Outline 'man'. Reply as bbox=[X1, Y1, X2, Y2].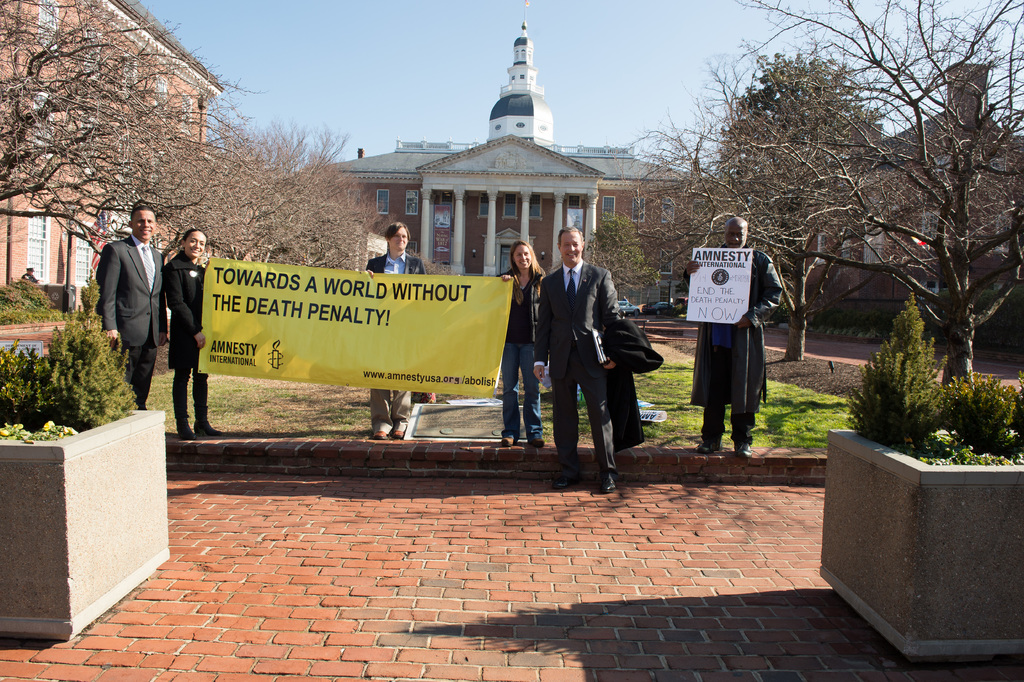
bbox=[530, 219, 643, 492].
